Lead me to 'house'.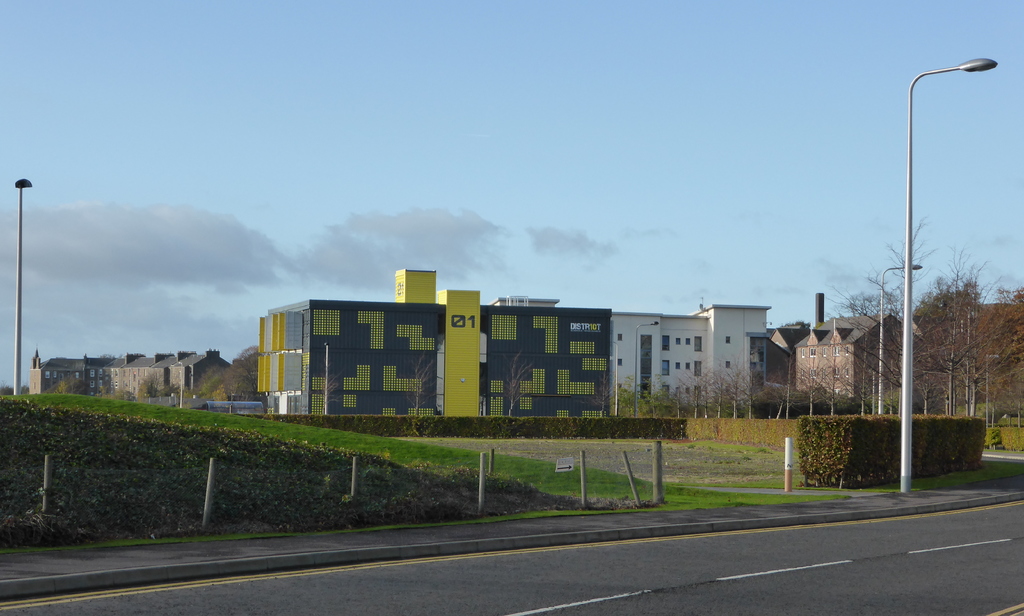
Lead to rect(760, 288, 915, 425).
